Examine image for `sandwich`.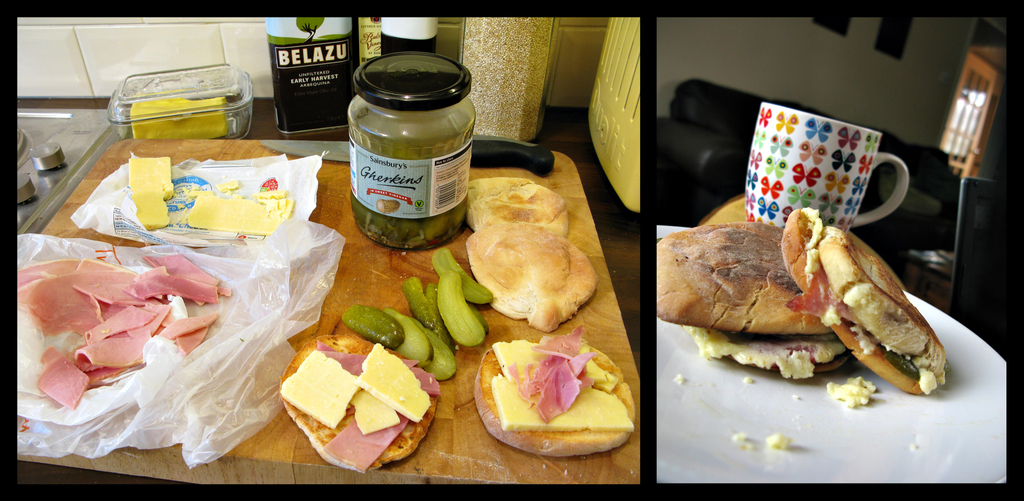
Examination result: box=[657, 218, 840, 370].
